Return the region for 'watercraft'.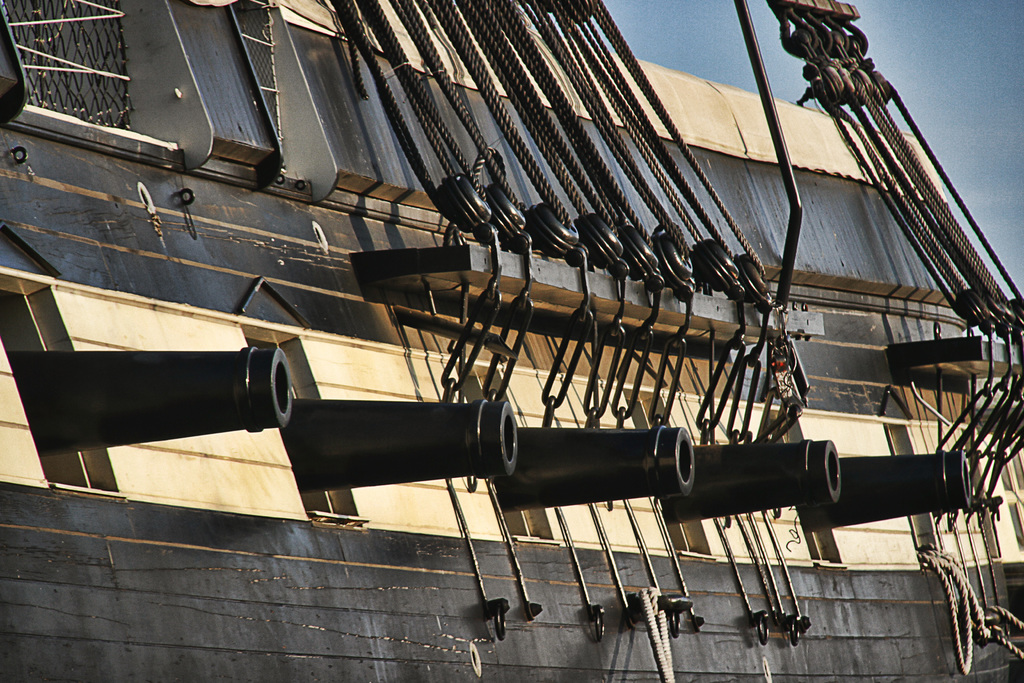
box=[4, 0, 1023, 682].
